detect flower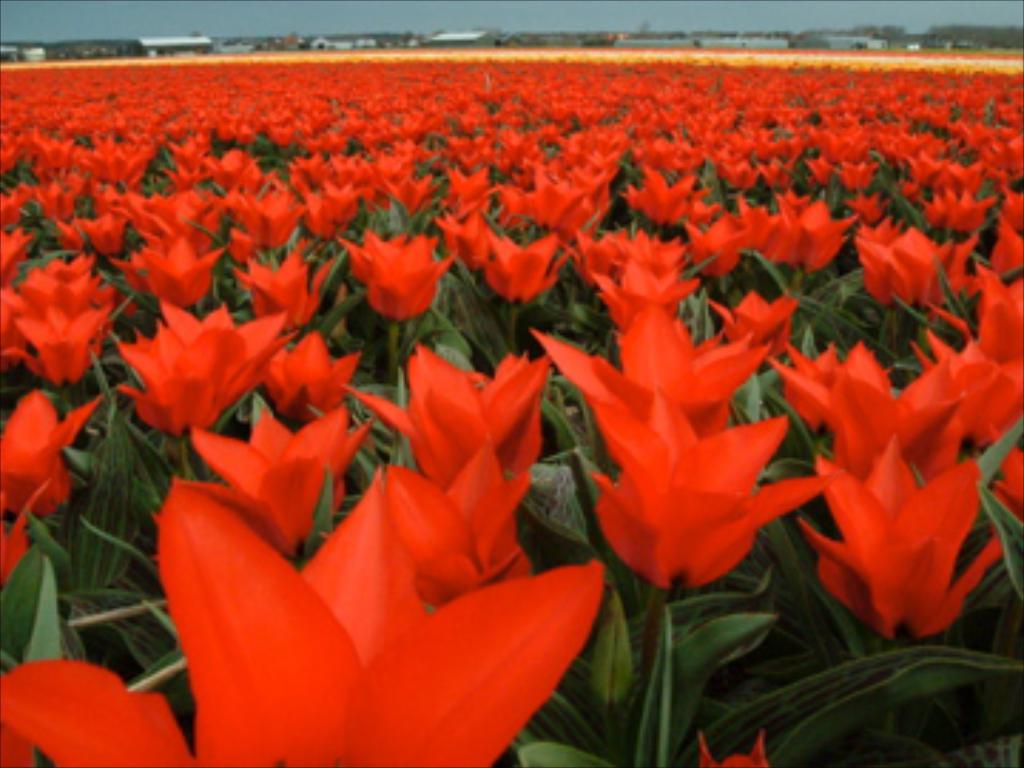
bbox(336, 222, 444, 316)
